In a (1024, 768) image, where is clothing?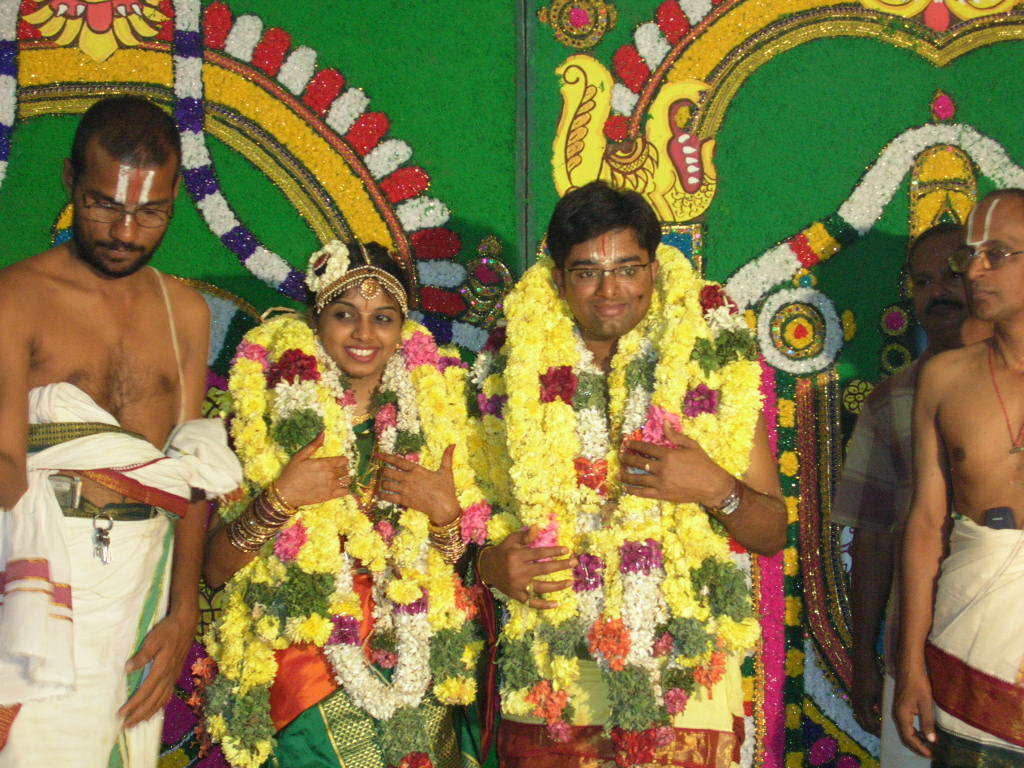
x1=197 y1=380 x2=474 y2=767.
